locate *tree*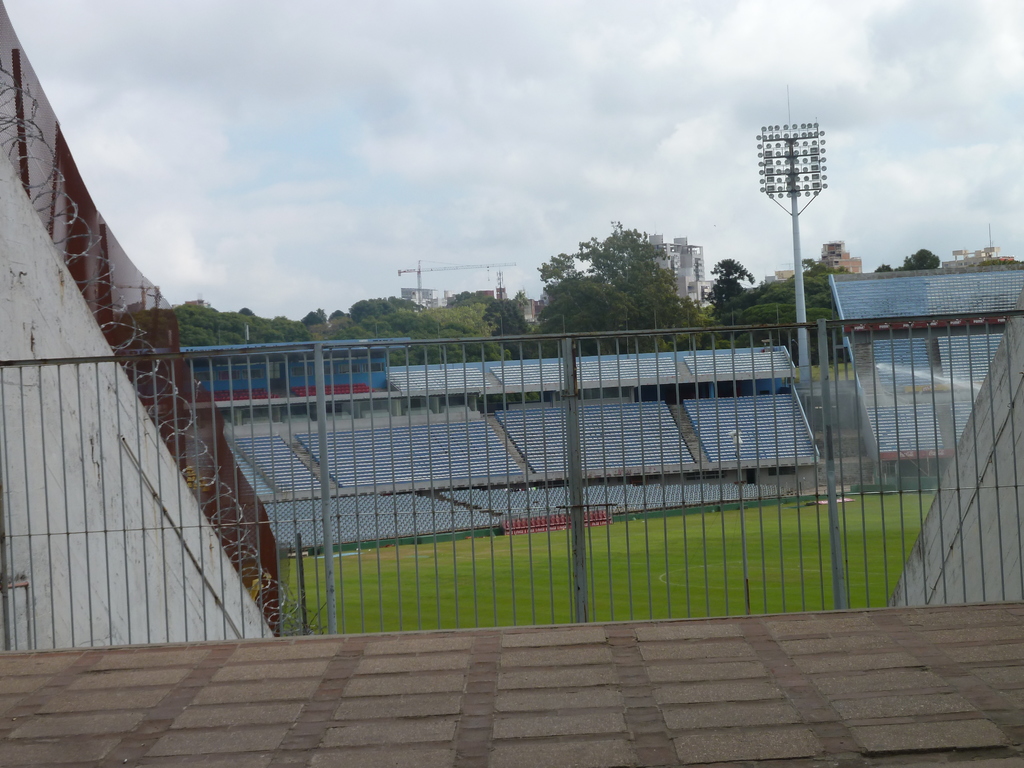
(348,298,419,327)
